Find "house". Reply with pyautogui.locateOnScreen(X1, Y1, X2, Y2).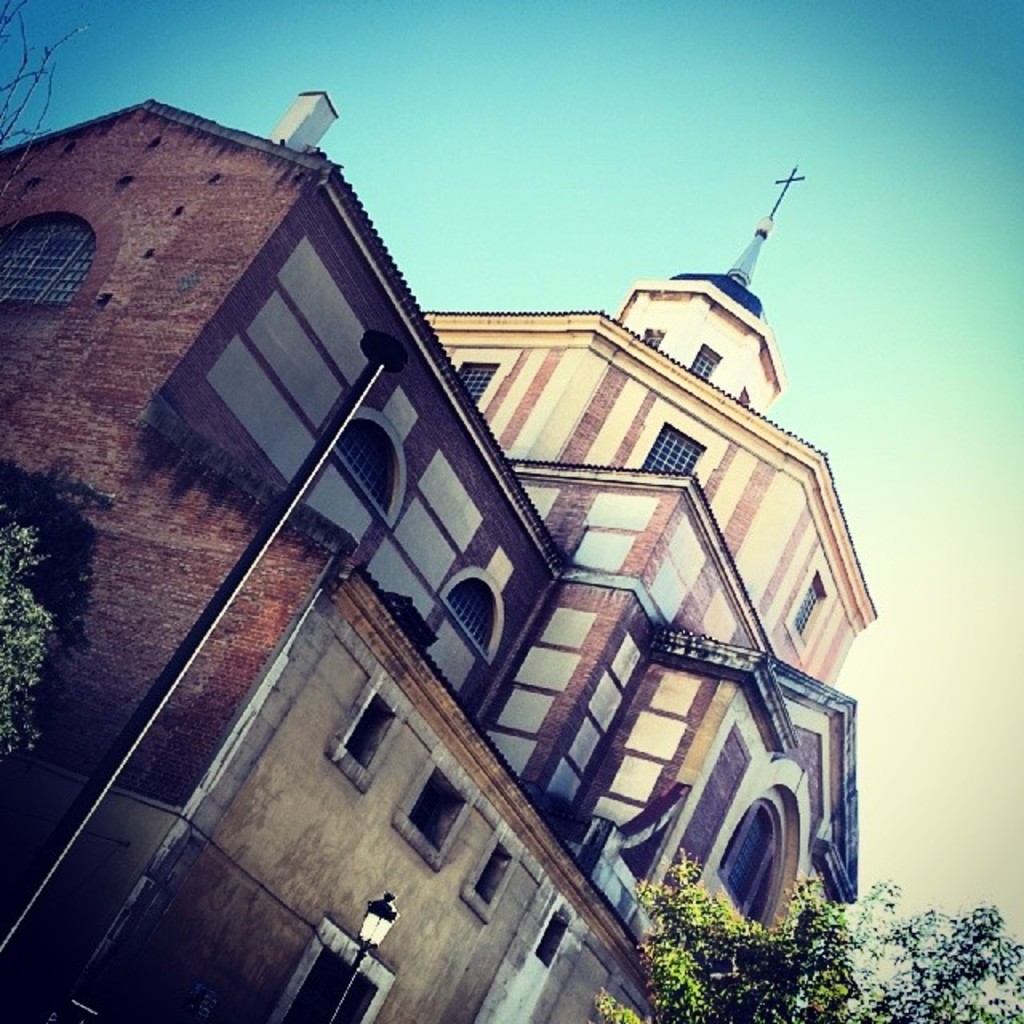
pyautogui.locateOnScreen(13, 555, 602, 1018).
